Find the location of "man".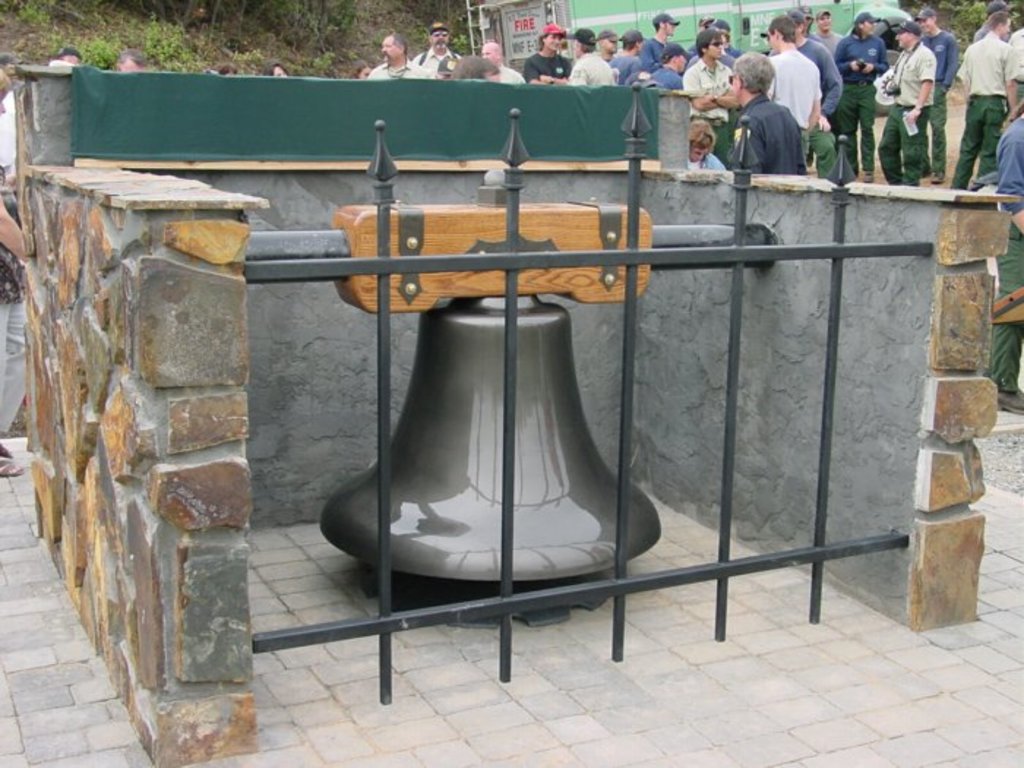
Location: bbox=(765, 18, 821, 162).
